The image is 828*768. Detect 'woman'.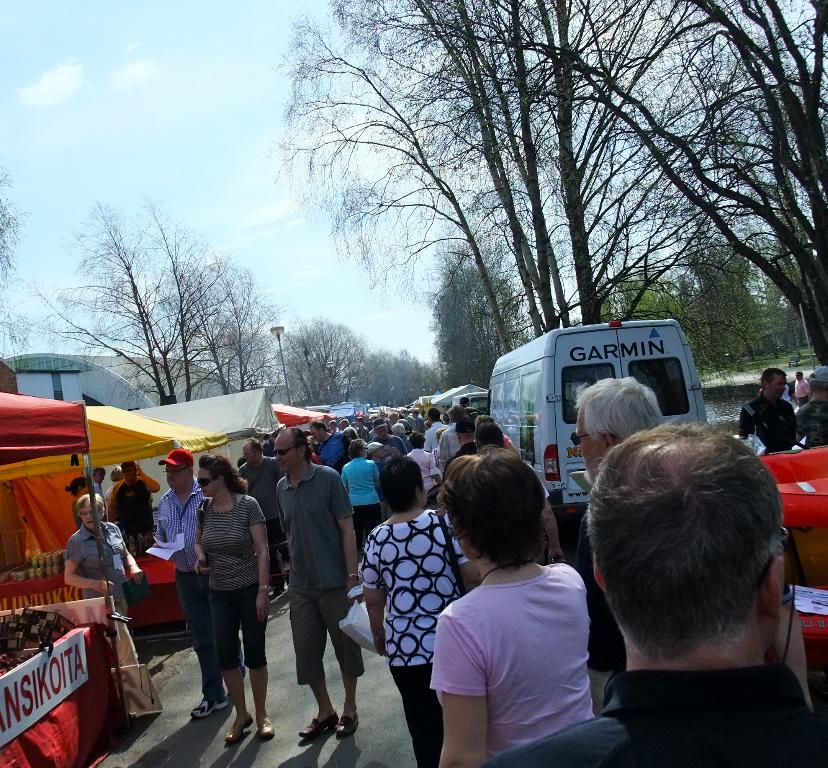
Detection: left=63, top=475, right=94, bottom=536.
